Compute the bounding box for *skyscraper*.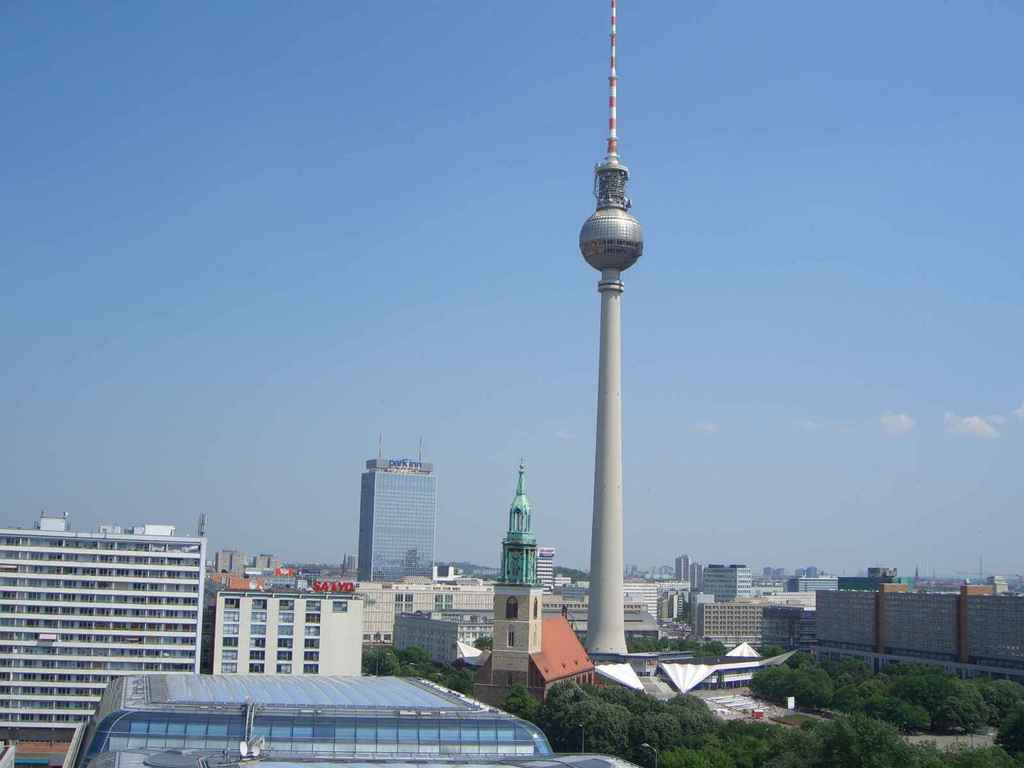
(x1=0, y1=512, x2=210, y2=746).
